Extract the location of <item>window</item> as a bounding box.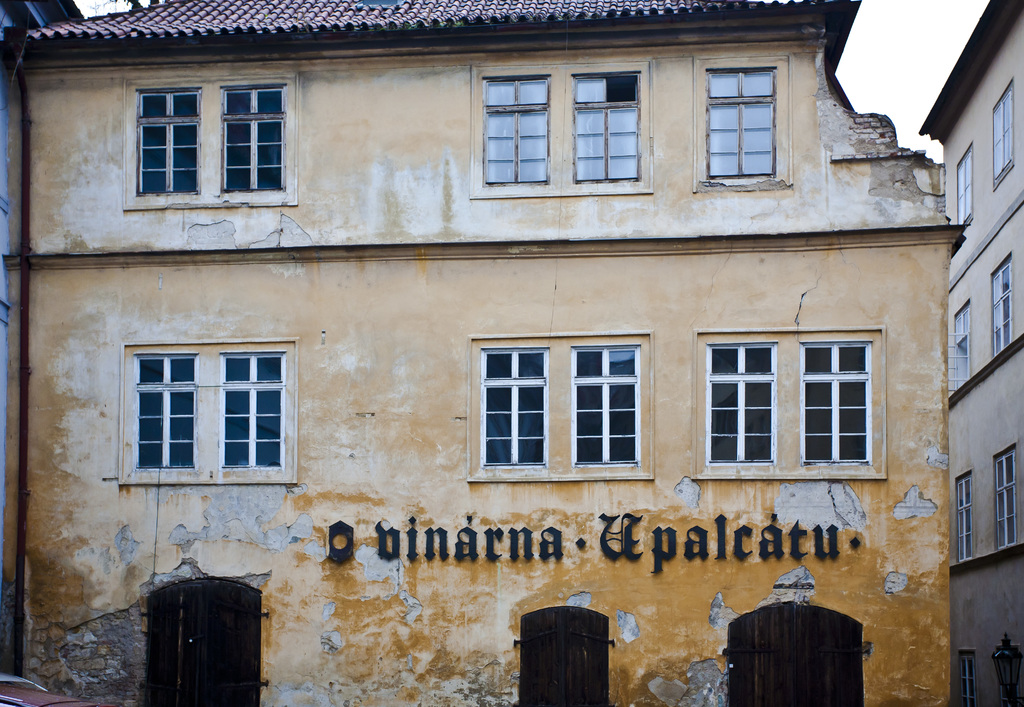
Rect(140, 332, 294, 496).
